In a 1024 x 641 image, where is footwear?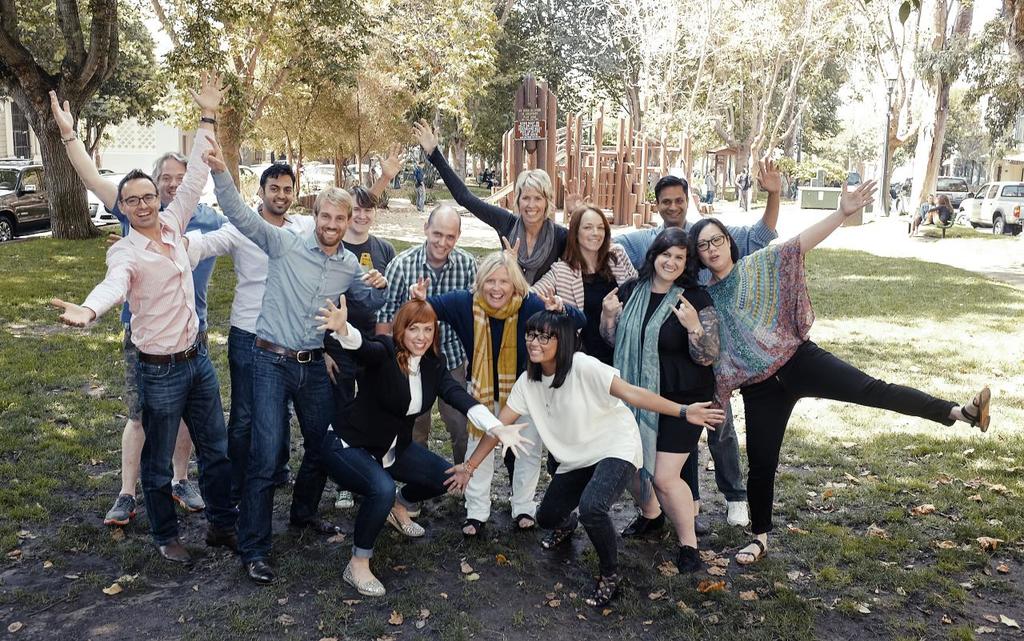
BBox(509, 513, 529, 531).
